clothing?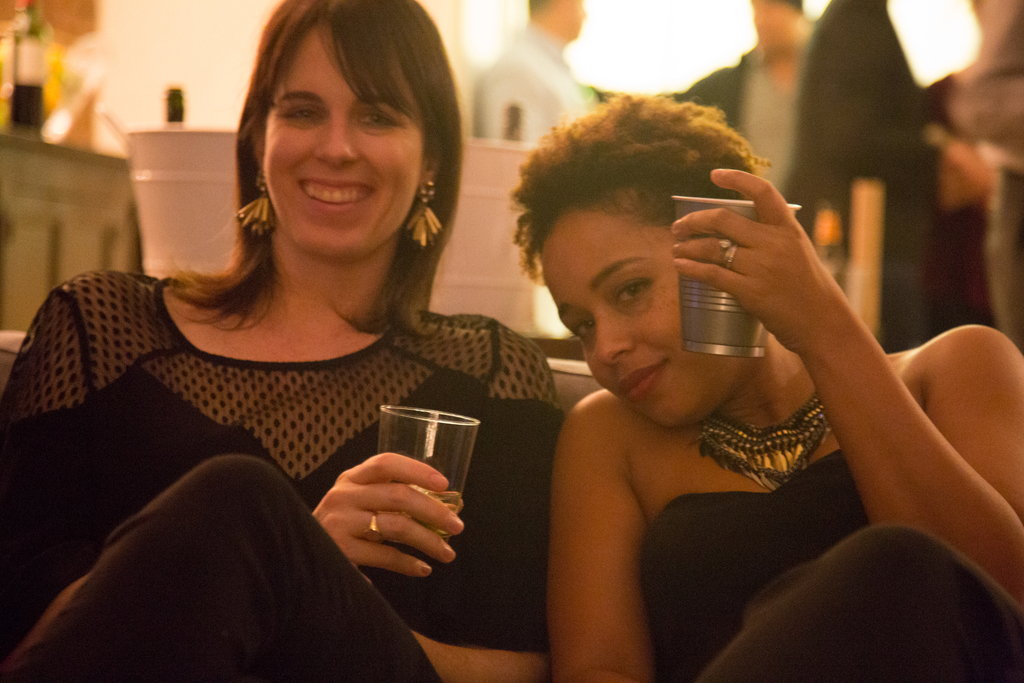
793 0 935 353
